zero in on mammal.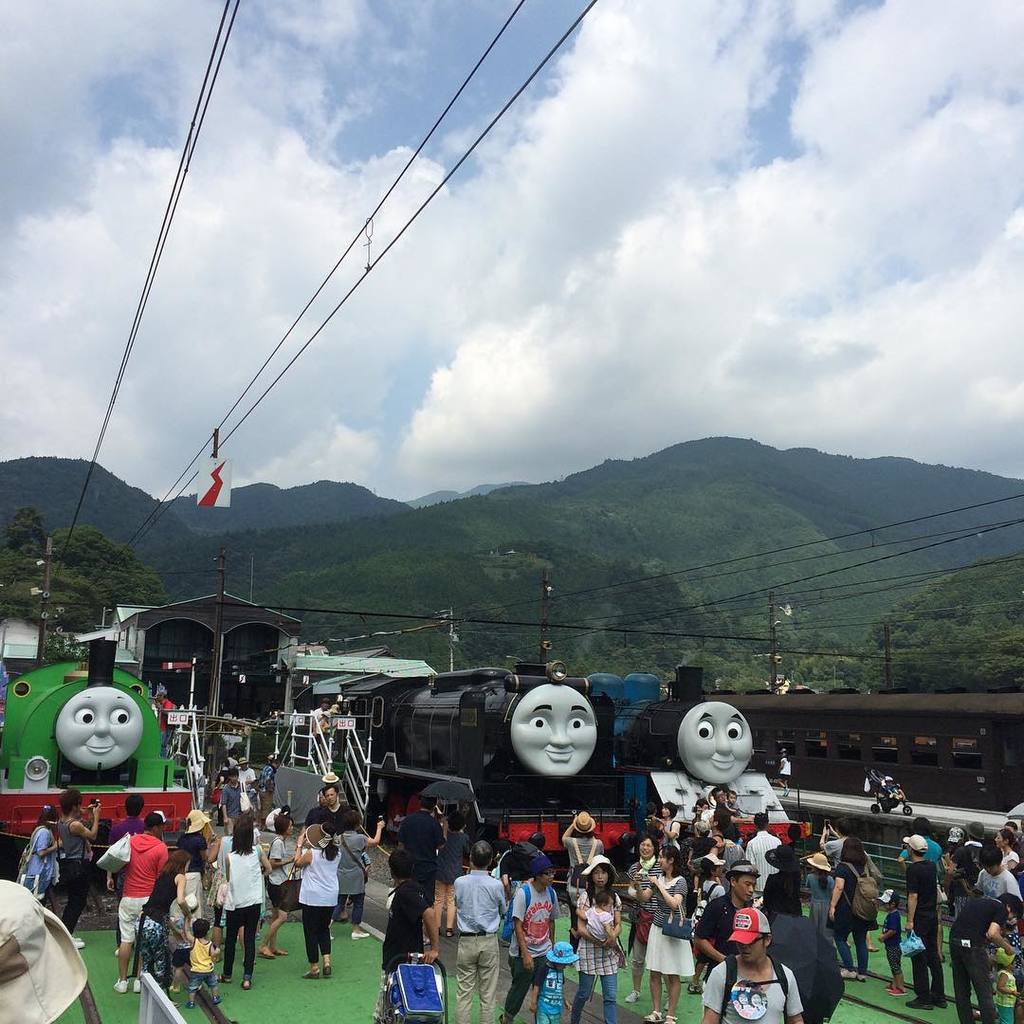
Zeroed in: BBox(227, 810, 271, 984).
